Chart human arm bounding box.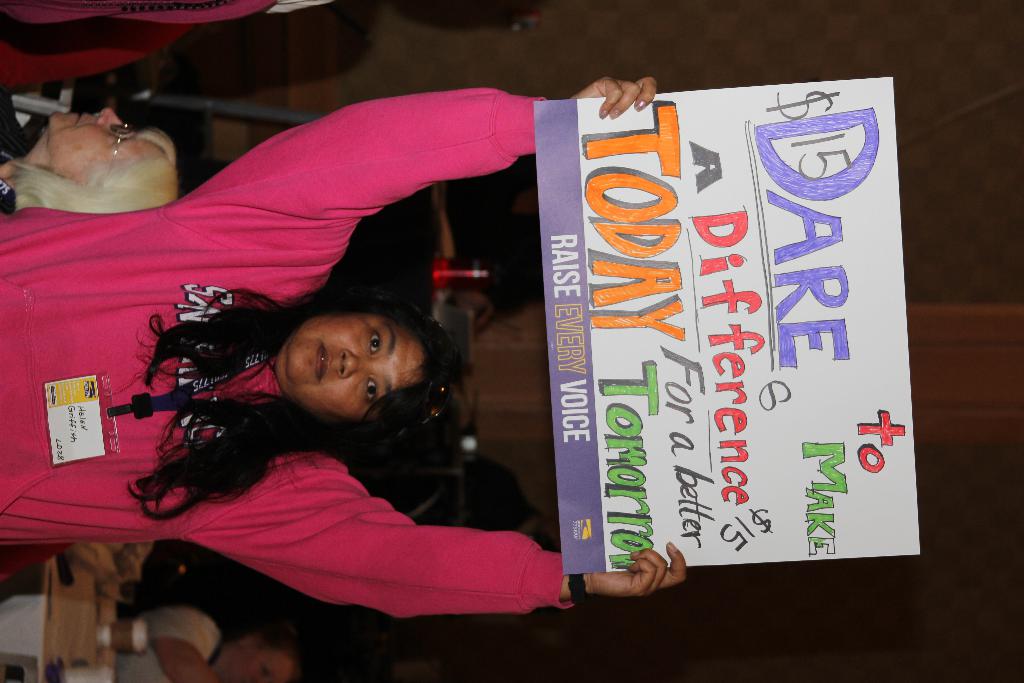
Charted: region(140, 424, 584, 645).
